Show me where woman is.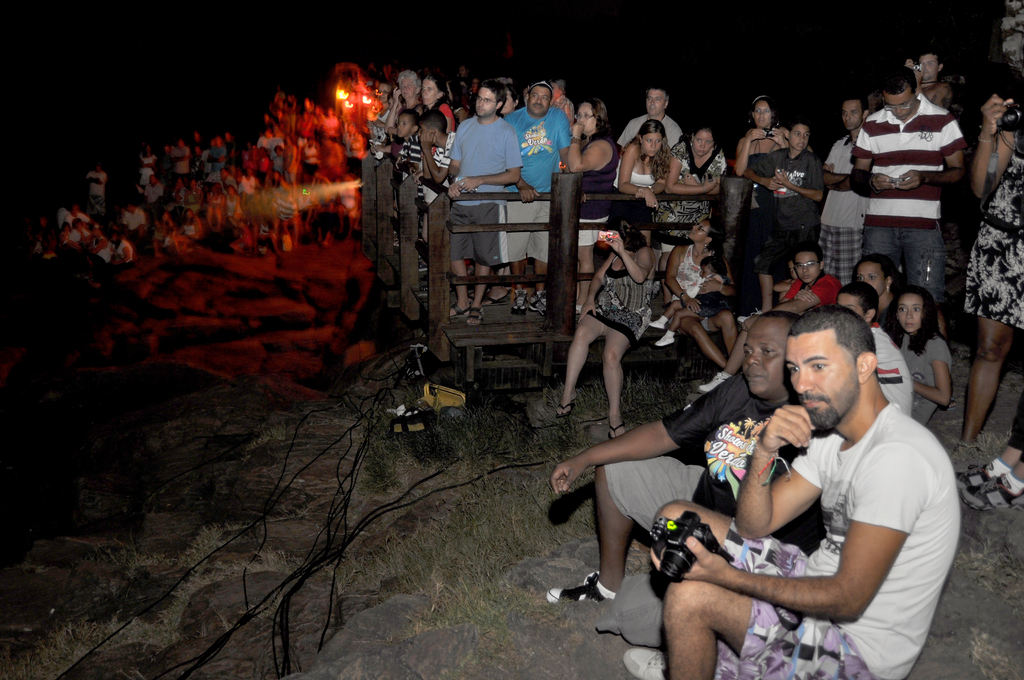
woman is at bbox(567, 95, 615, 316).
